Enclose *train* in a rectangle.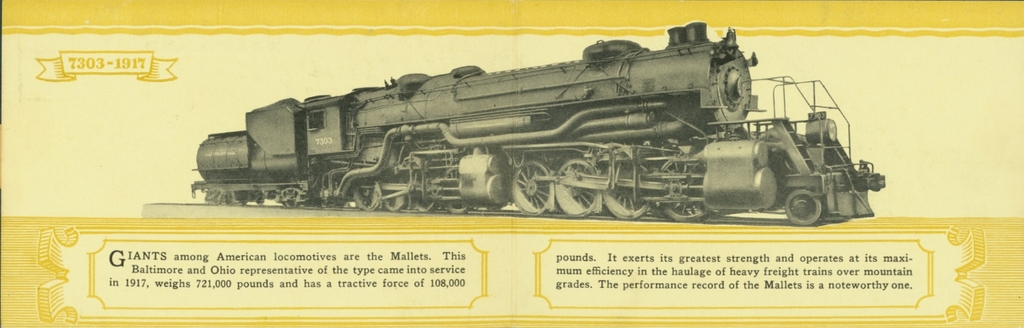
detection(189, 22, 881, 221).
